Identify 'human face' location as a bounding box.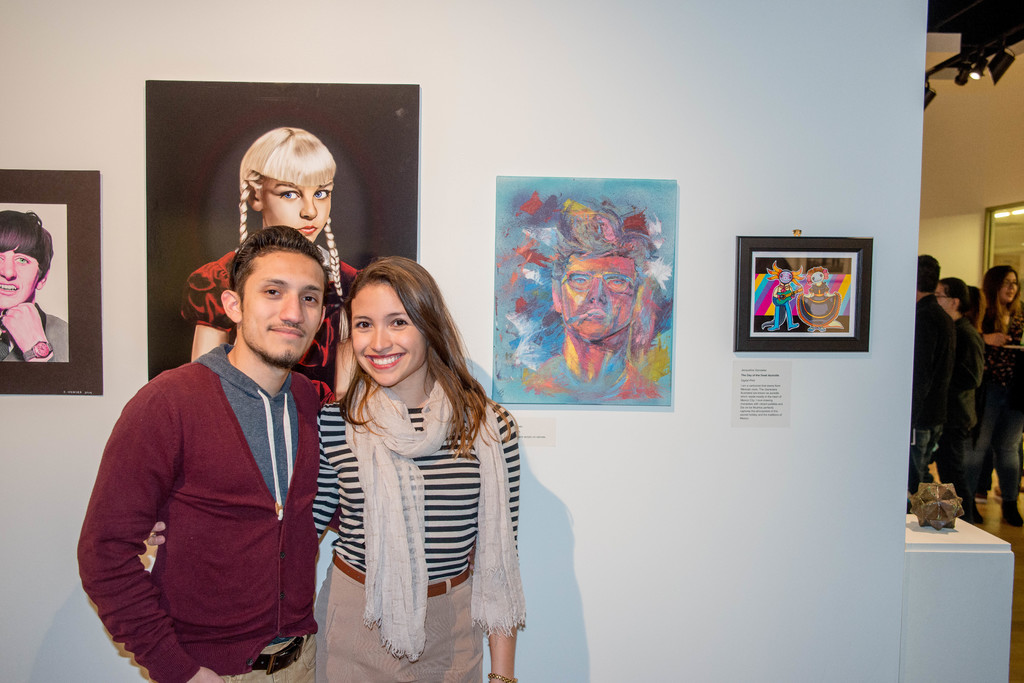
241 252 326 360.
